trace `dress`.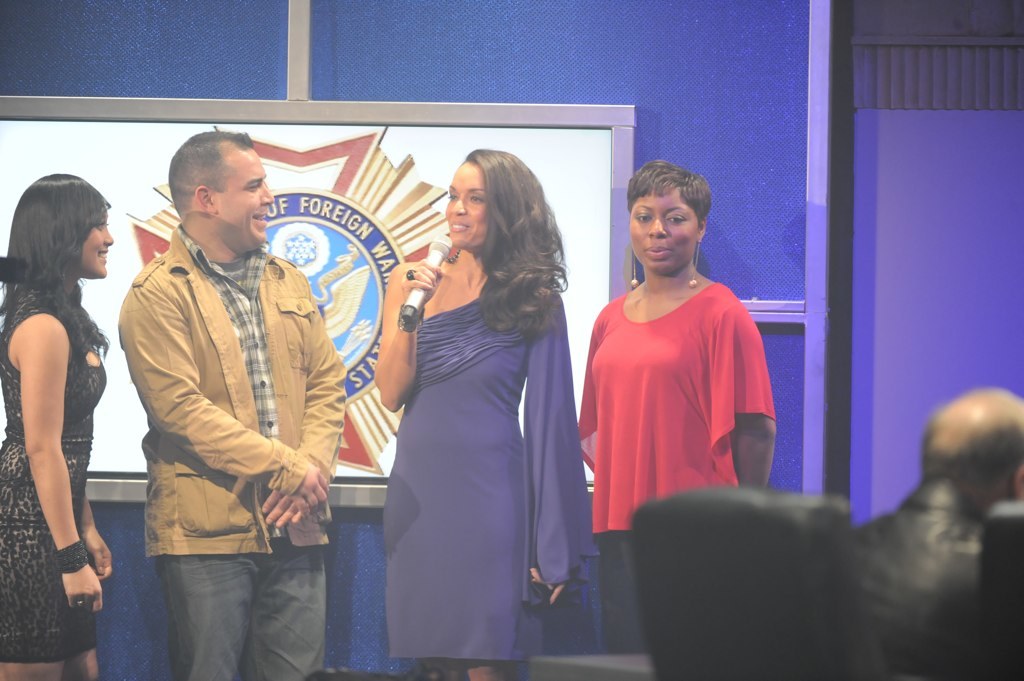
Traced to box=[388, 283, 599, 664].
